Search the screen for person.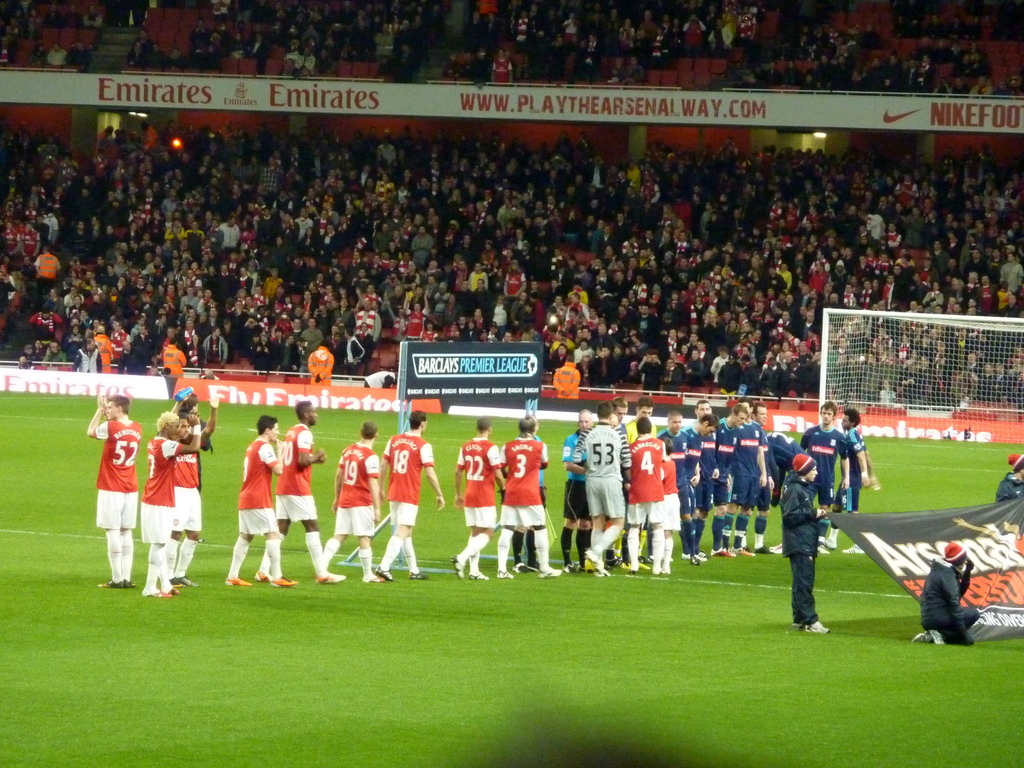
Found at [x1=447, y1=412, x2=509, y2=582].
